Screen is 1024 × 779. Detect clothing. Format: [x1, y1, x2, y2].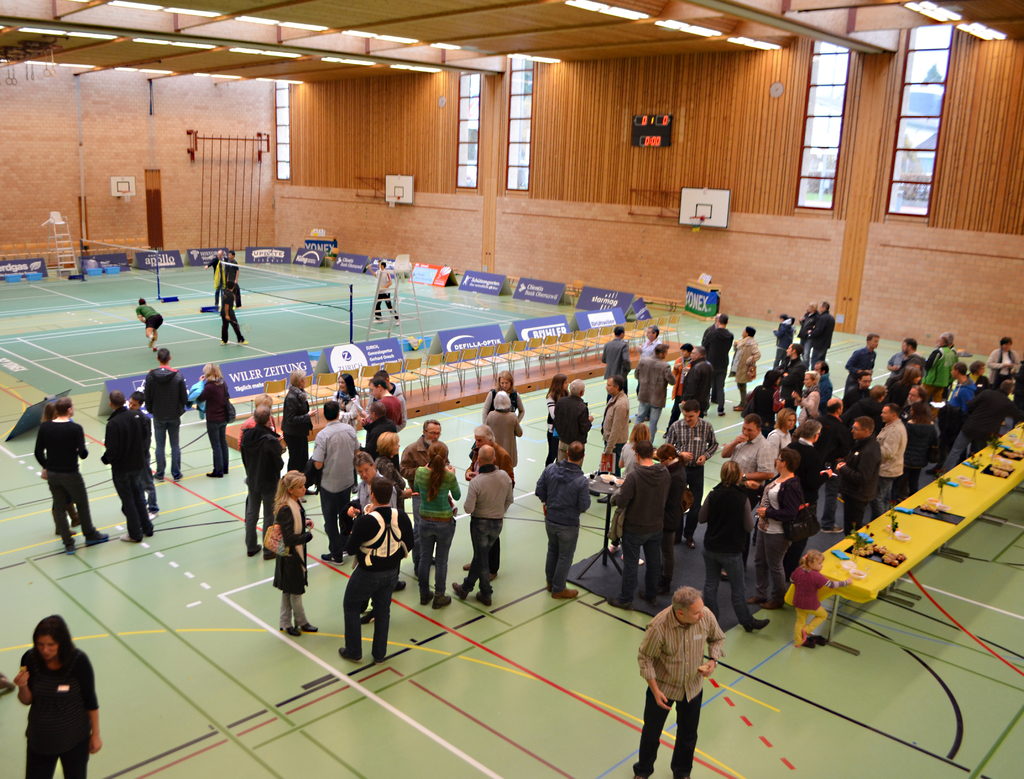
[600, 336, 634, 400].
